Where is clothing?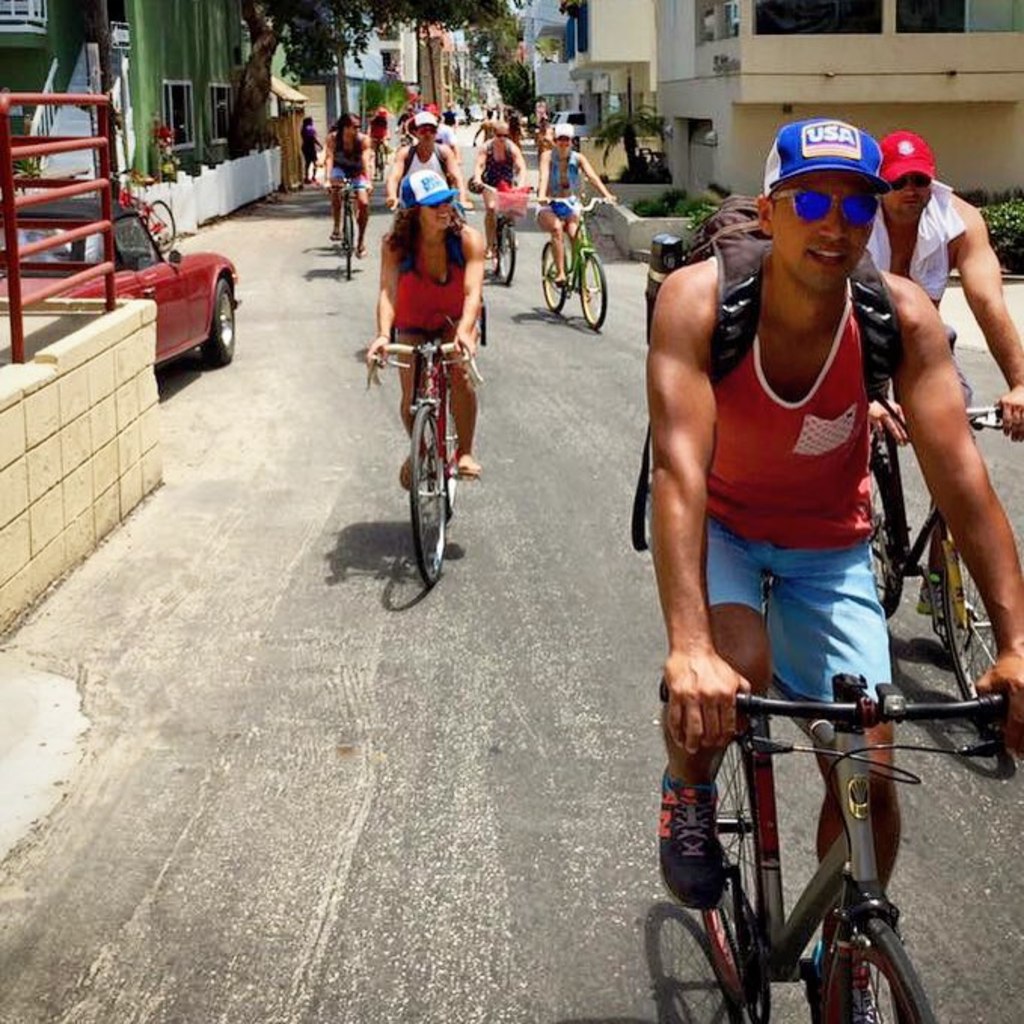
bbox(707, 244, 888, 713).
